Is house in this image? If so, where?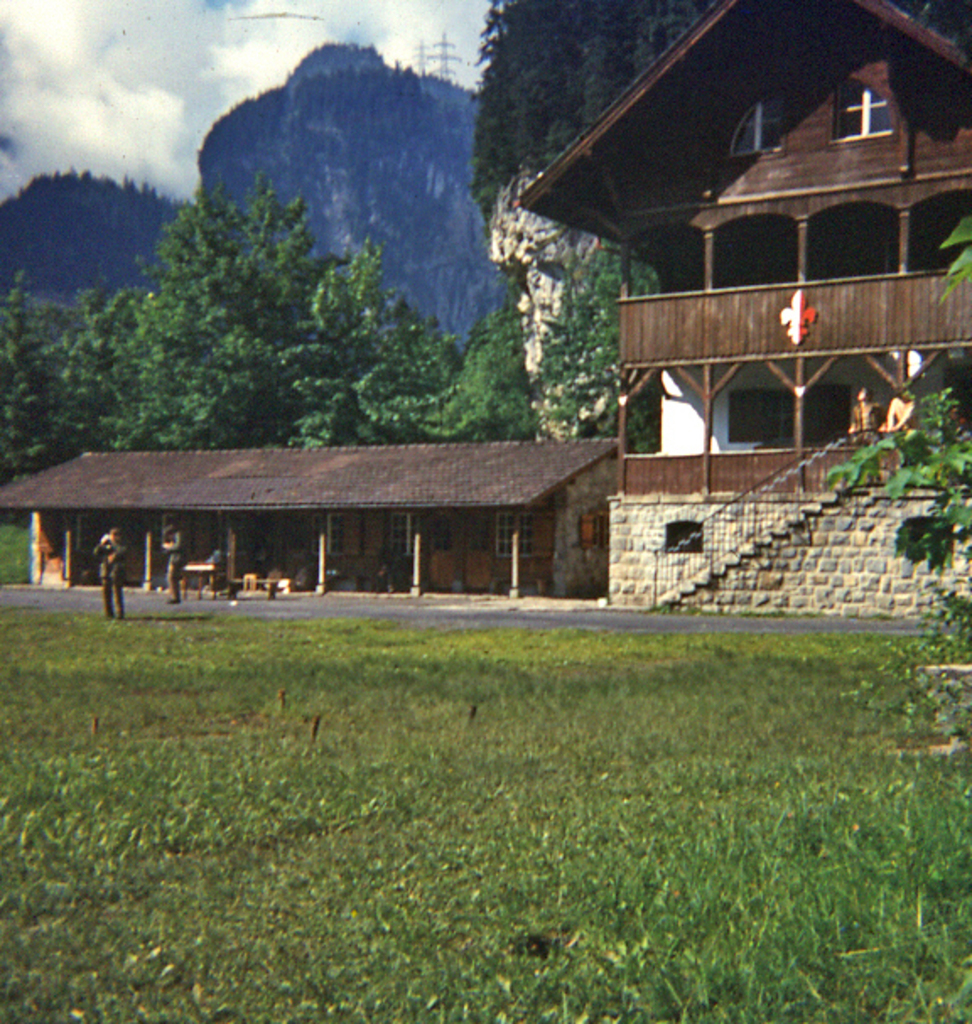
Yes, at [x1=516, y1=0, x2=970, y2=617].
